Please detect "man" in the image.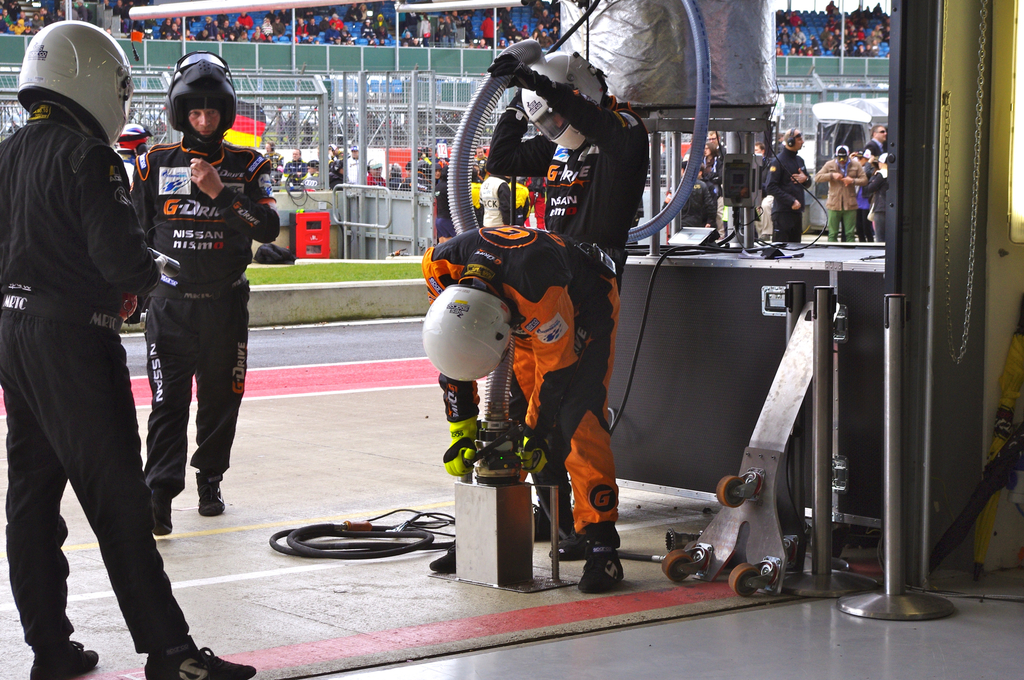
locate(112, 124, 151, 190).
